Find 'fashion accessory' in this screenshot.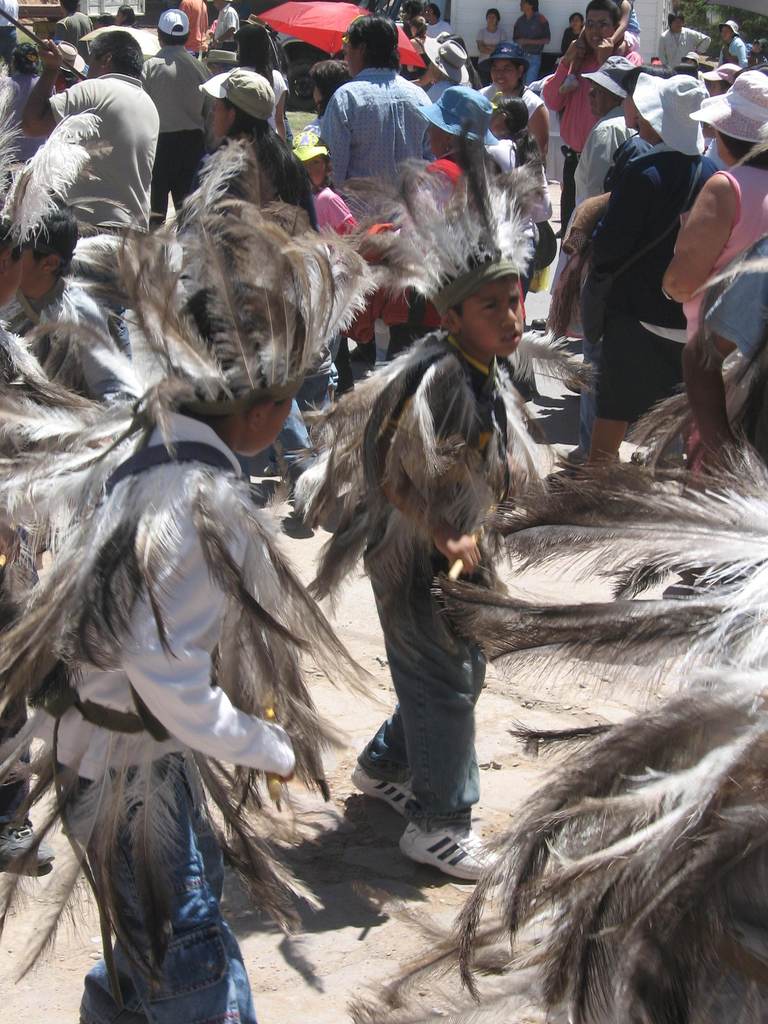
The bounding box for 'fashion accessory' is bbox=[200, 57, 288, 127].
